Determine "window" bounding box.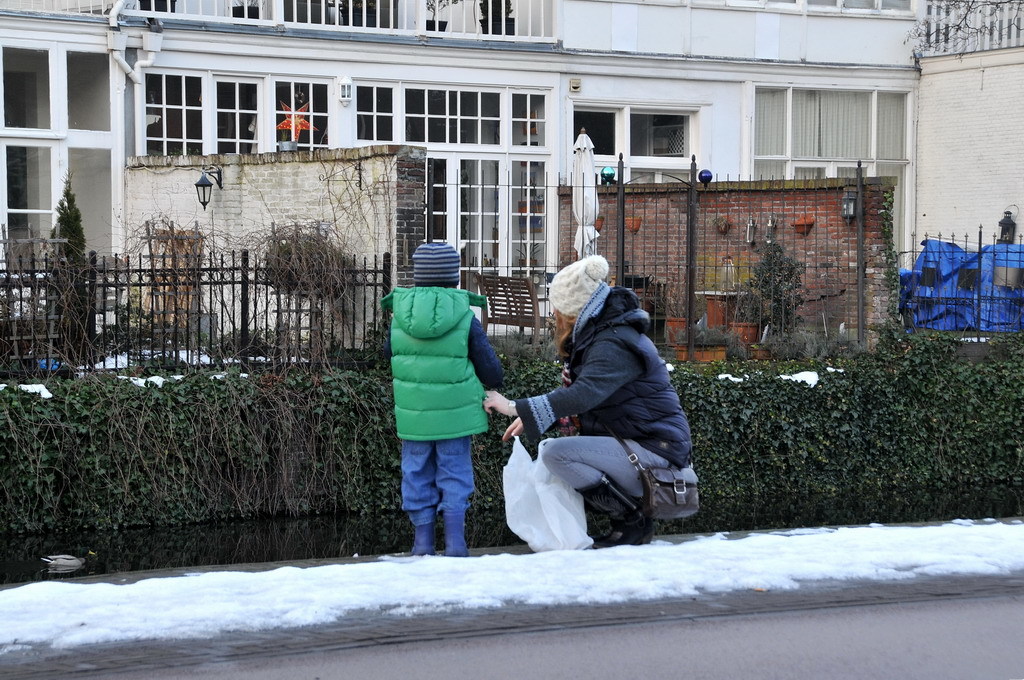
Determined: 271,79,332,148.
